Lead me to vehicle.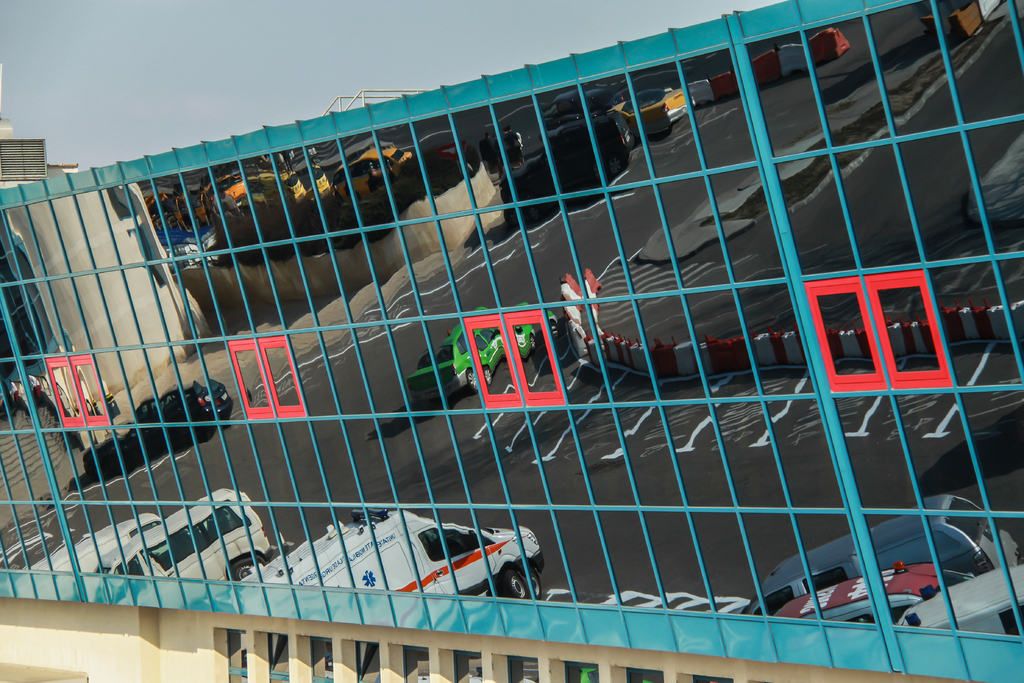
Lead to [235, 504, 545, 598].
